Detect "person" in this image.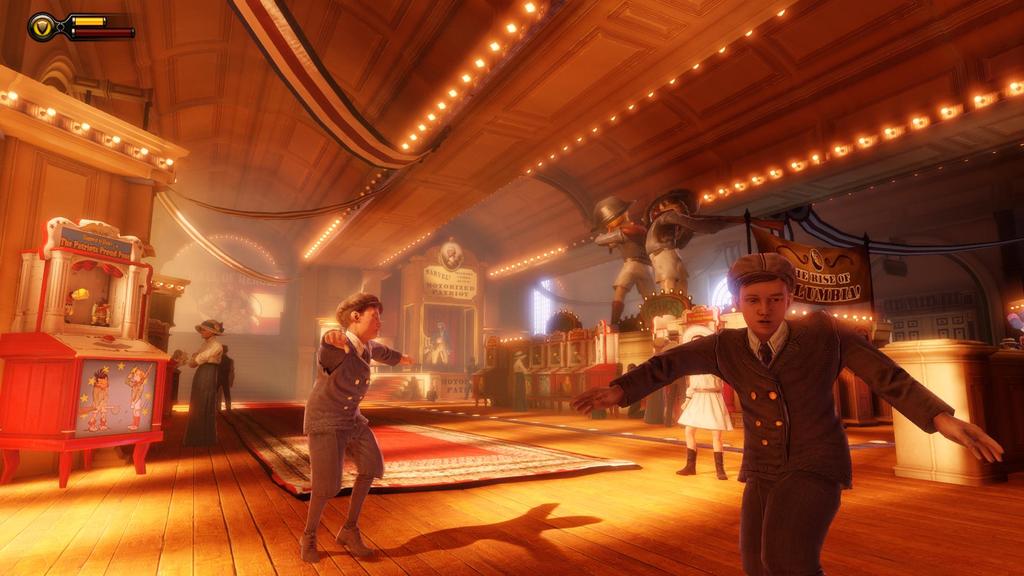
Detection: rect(641, 188, 795, 305).
